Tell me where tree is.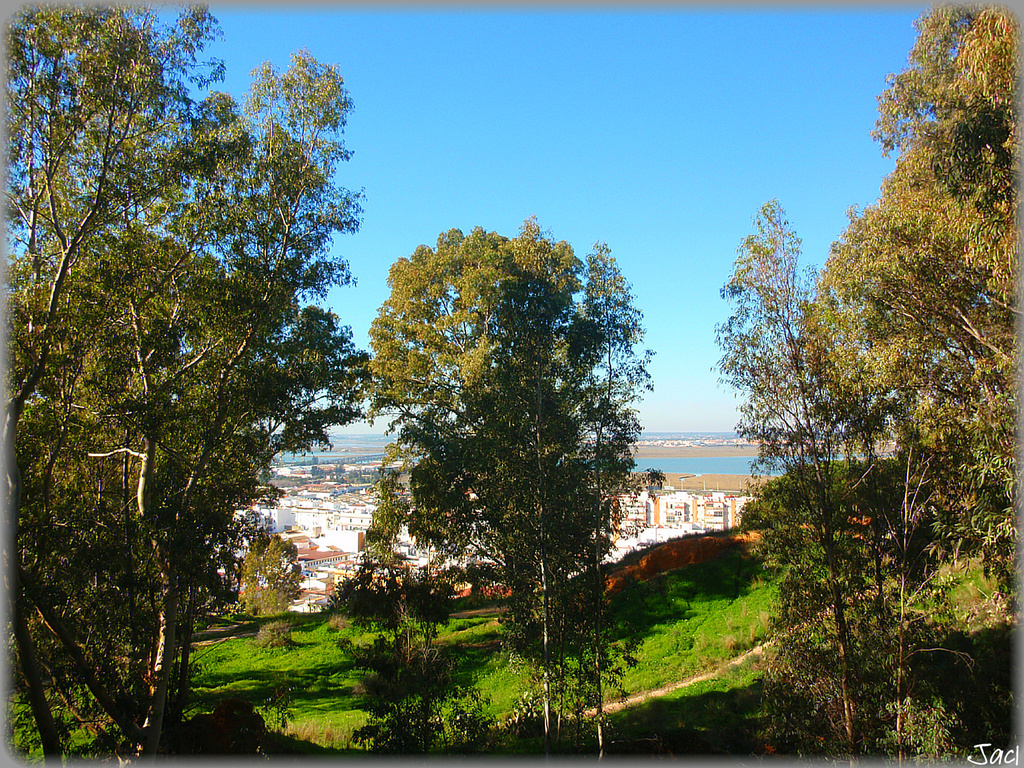
tree is at (left=354, top=209, right=671, bottom=759).
